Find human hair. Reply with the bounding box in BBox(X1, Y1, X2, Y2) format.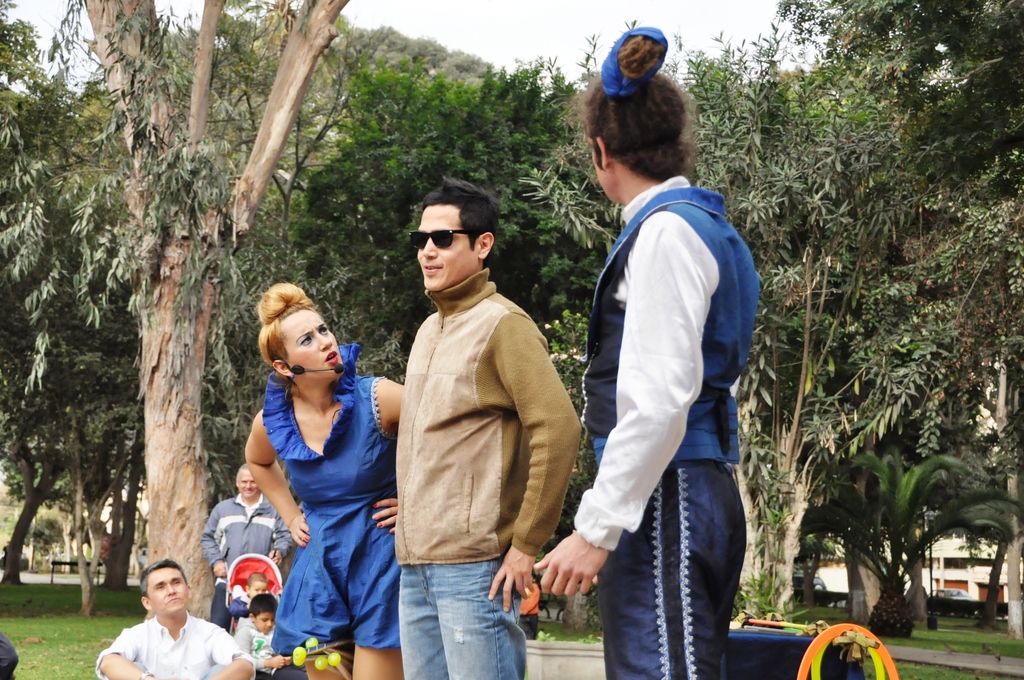
BBox(579, 32, 698, 182).
